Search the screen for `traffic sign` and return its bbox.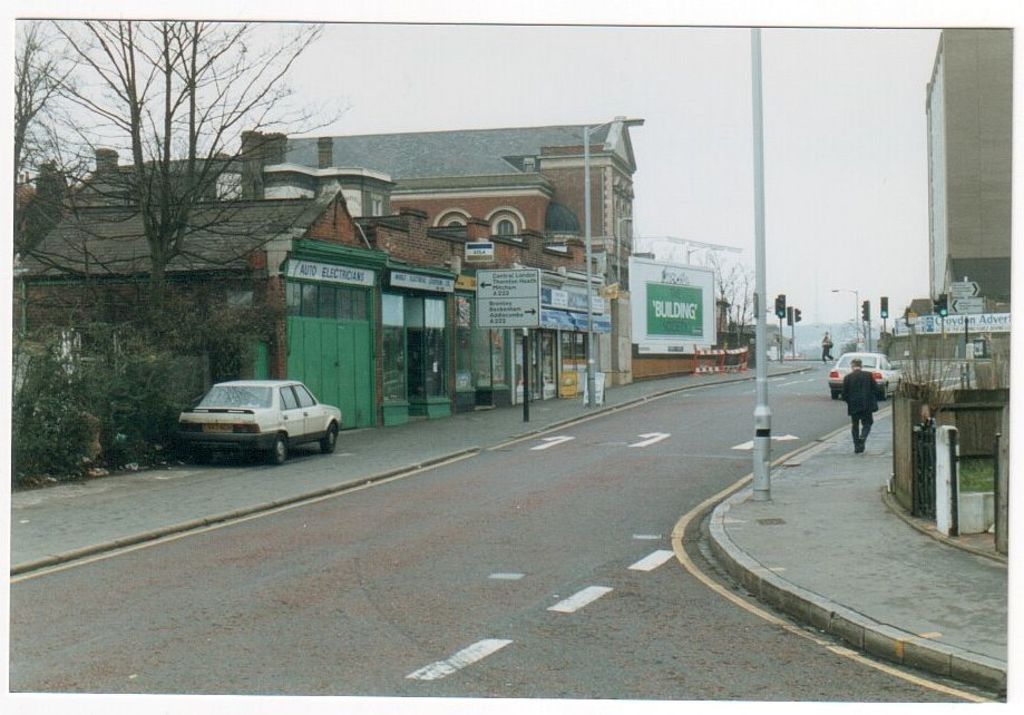
Found: l=953, t=293, r=982, b=313.
